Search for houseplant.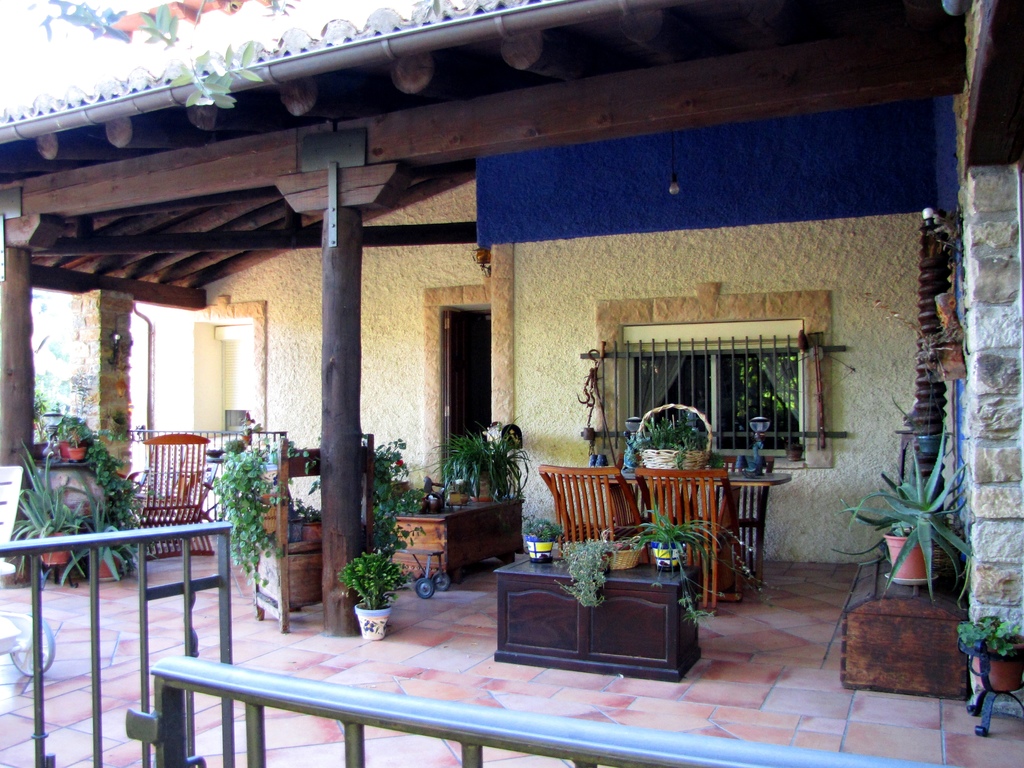
Found at bbox=[519, 518, 550, 566].
